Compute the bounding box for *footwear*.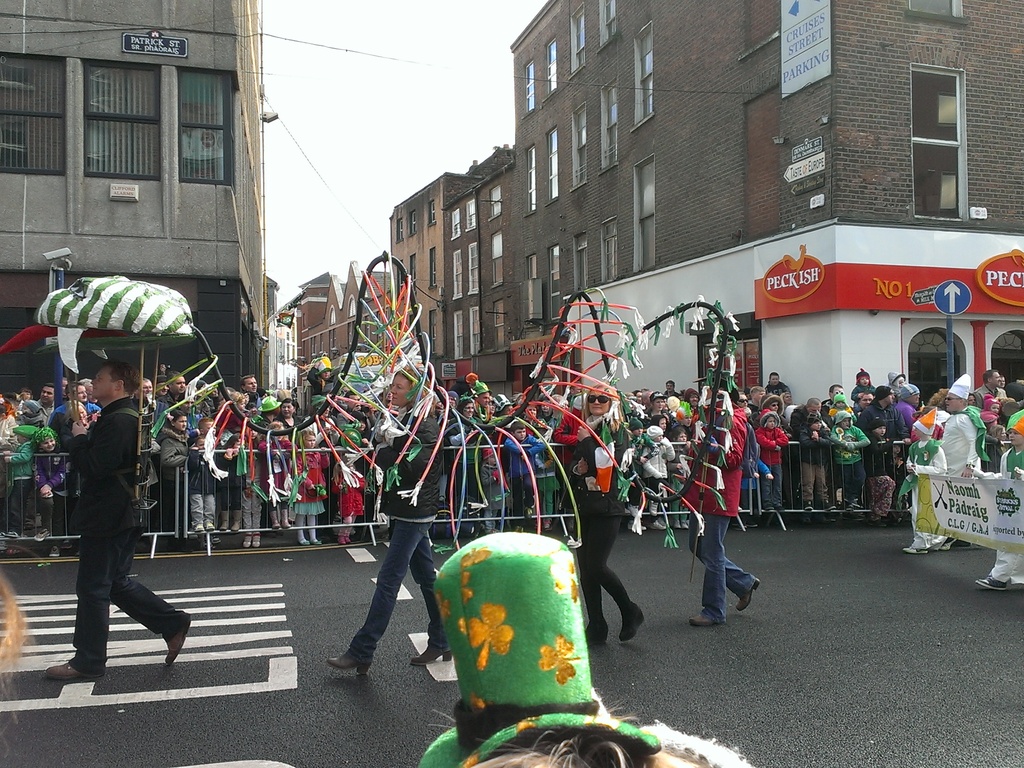
l=271, t=508, r=283, b=531.
